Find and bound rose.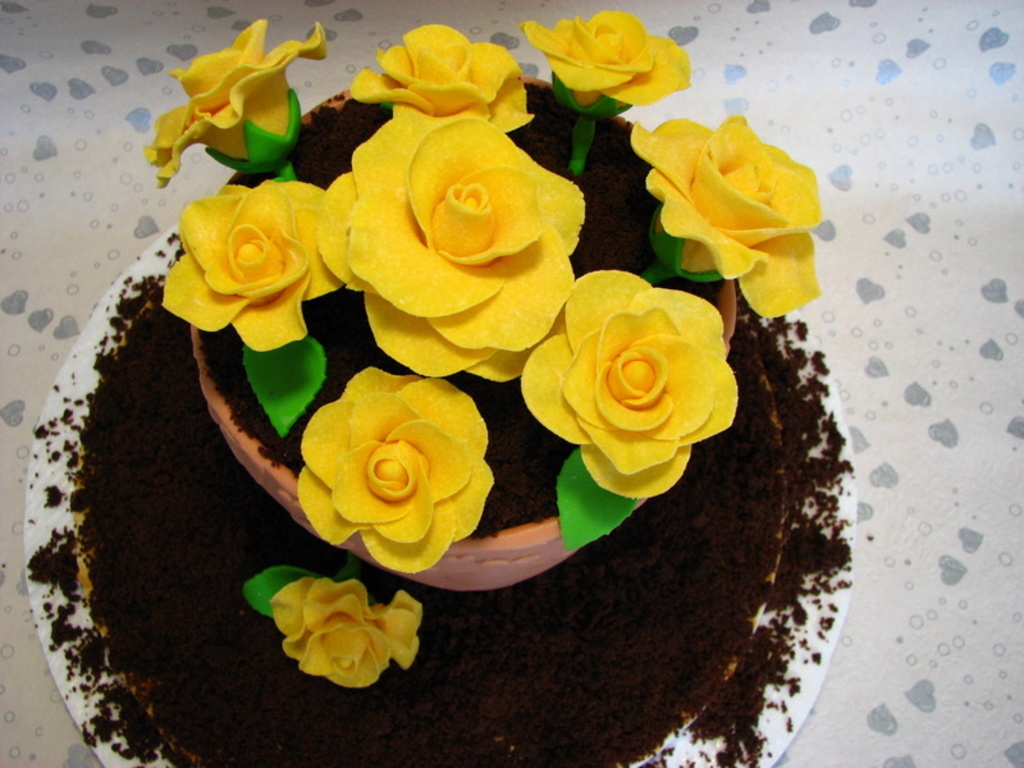
Bound: 145:15:826:694.
